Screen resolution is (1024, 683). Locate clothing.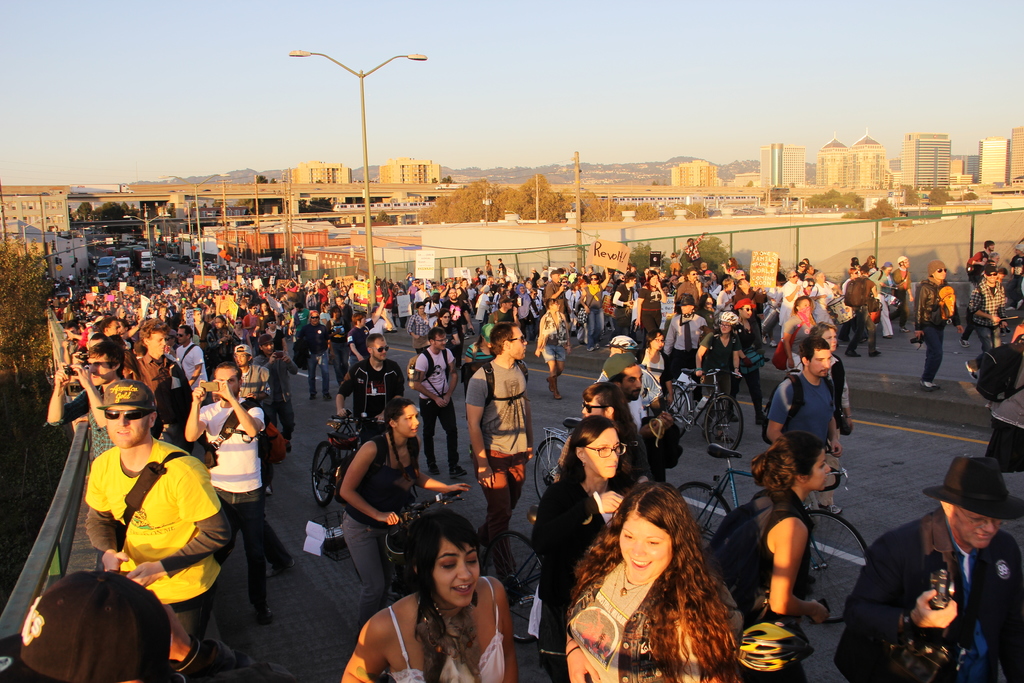
(left=336, top=302, right=353, bottom=322).
